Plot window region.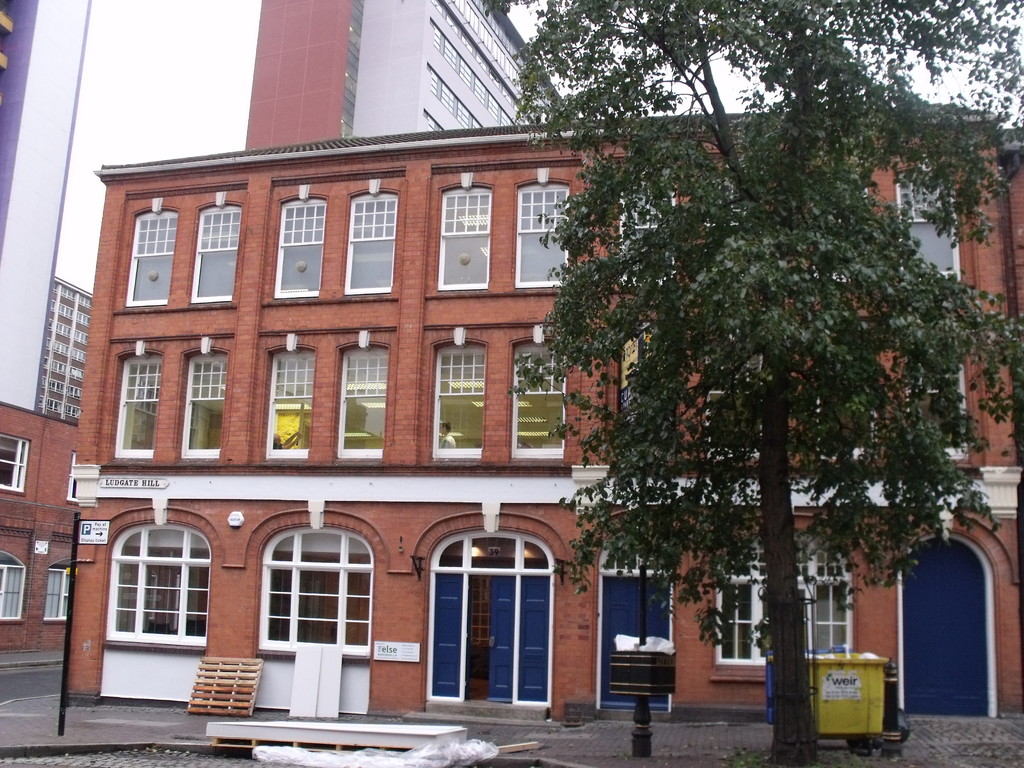
Plotted at 253 346 319 466.
